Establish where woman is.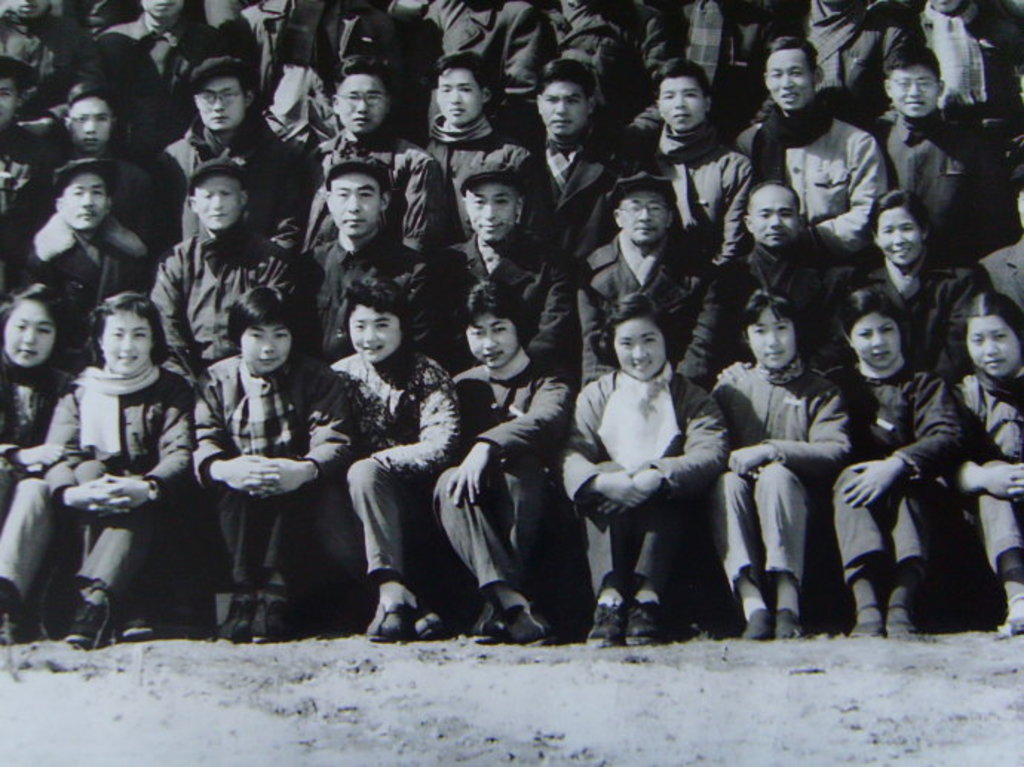
Established at {"x1": 183, "y1": 289, "x2": 355, "y2": 650}.
